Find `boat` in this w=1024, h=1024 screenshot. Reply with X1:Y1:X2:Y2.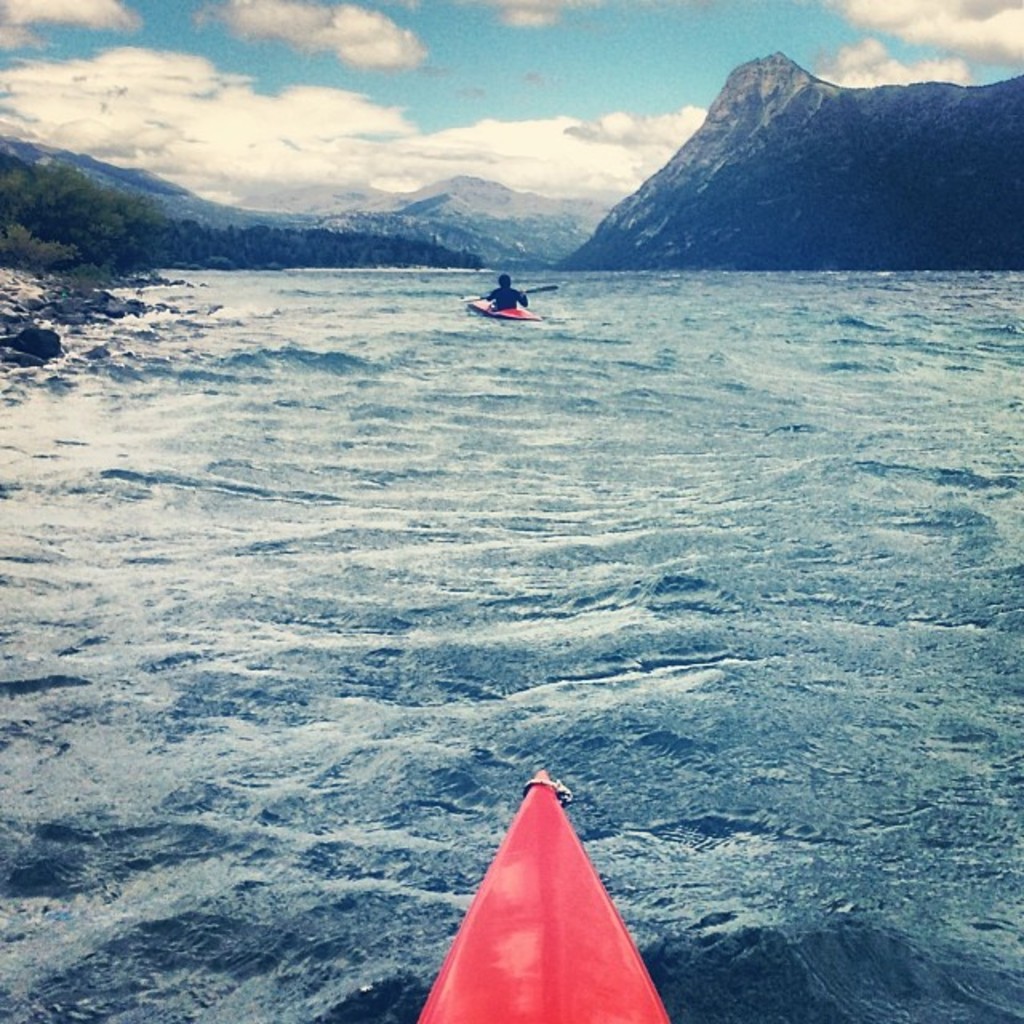
459:283:542:322.
